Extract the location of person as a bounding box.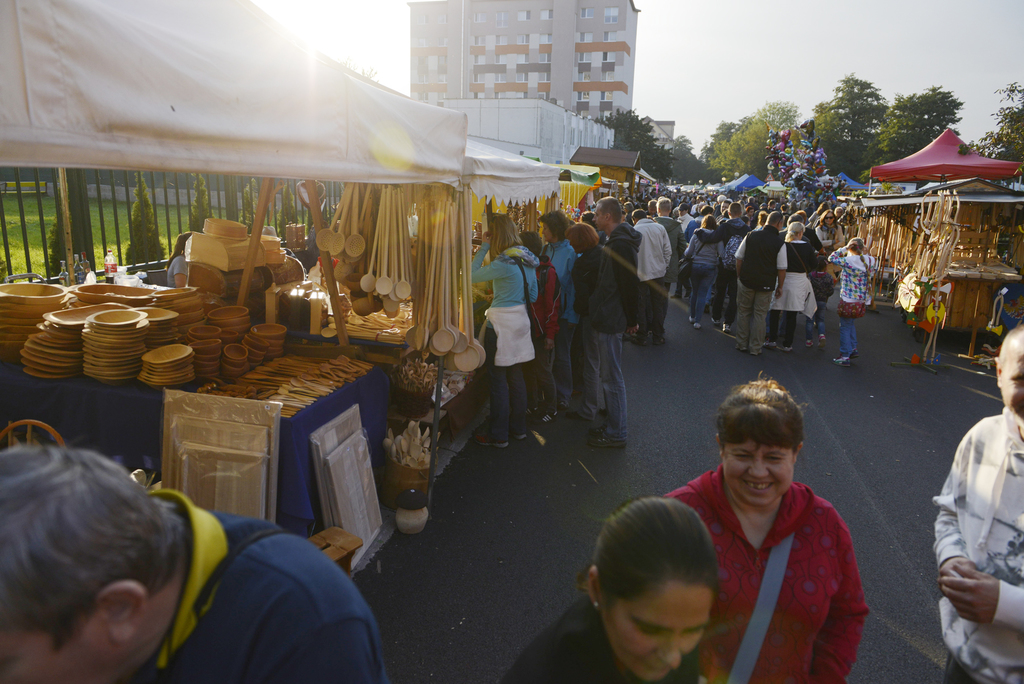
x1=831, y1=238, x2=875, y2=366.
